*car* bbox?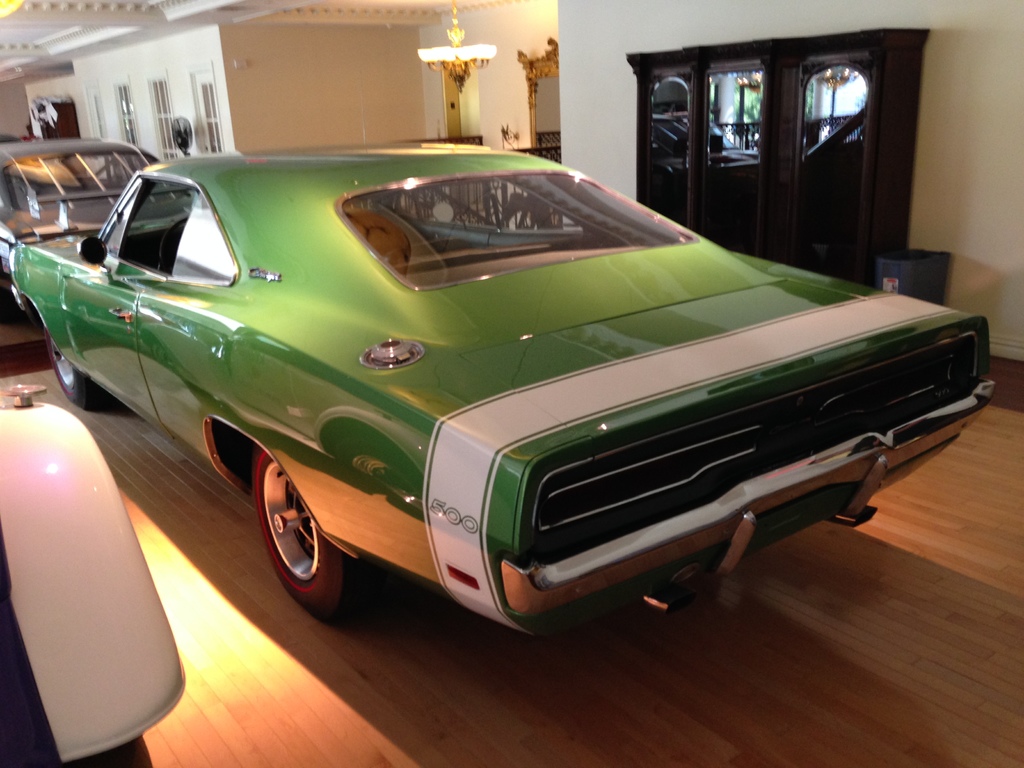
detection(0, 131, 191, 311)
